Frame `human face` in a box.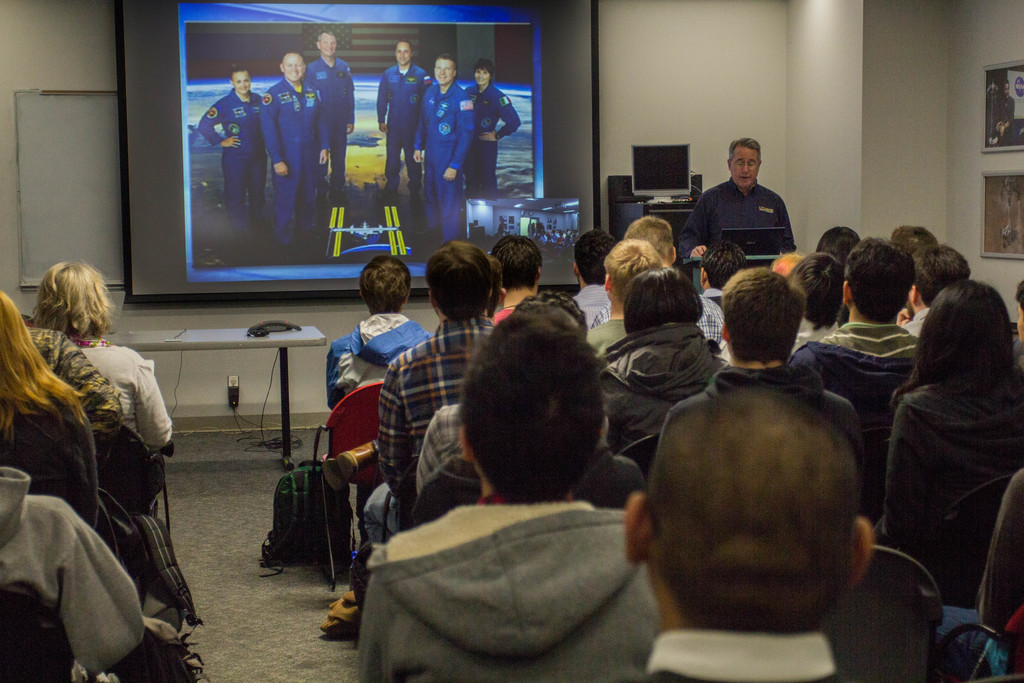
282/57/303/79.
